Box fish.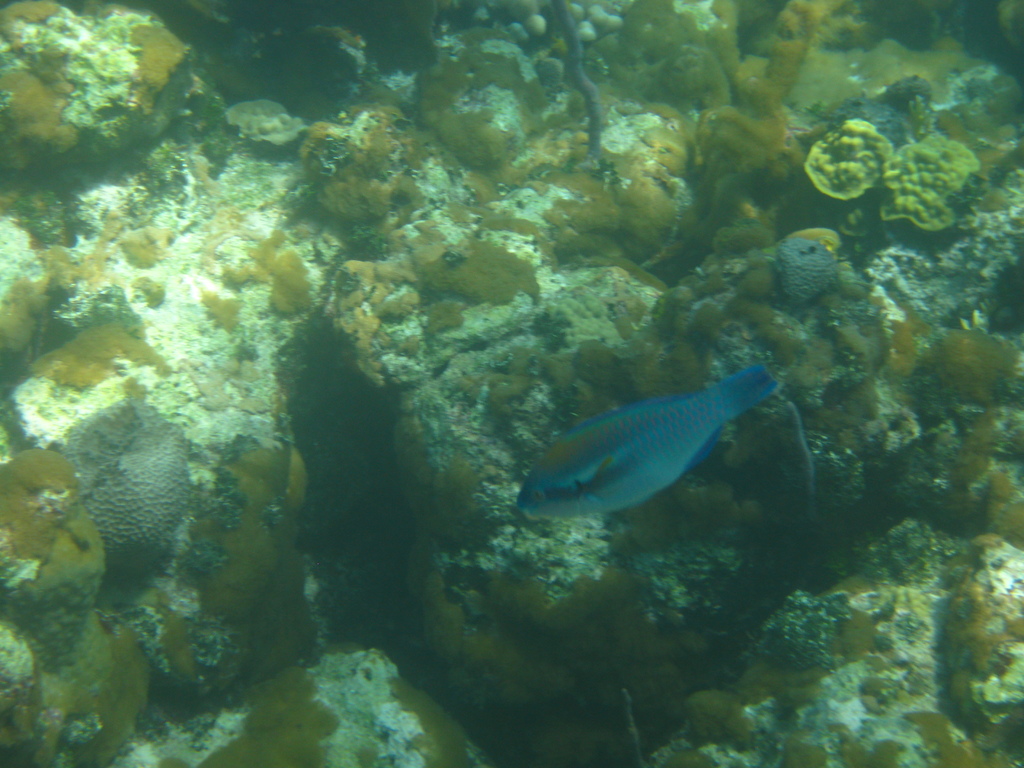
515 360 781 527.
